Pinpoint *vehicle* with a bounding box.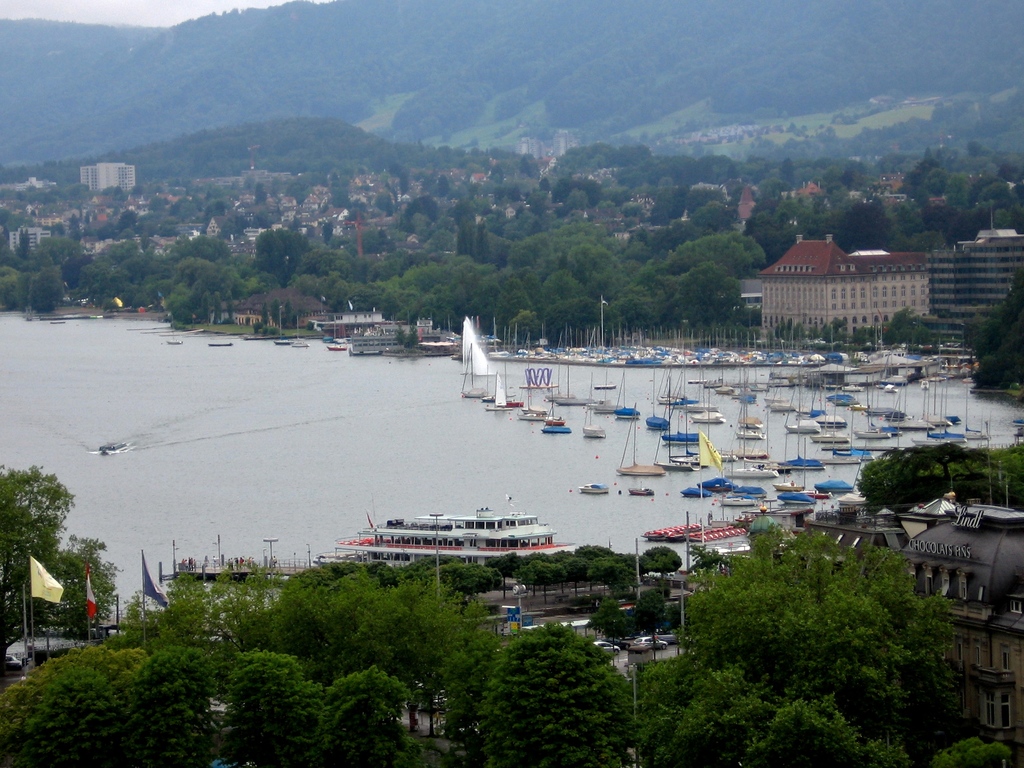
crop(653, 358, 694, 405).
